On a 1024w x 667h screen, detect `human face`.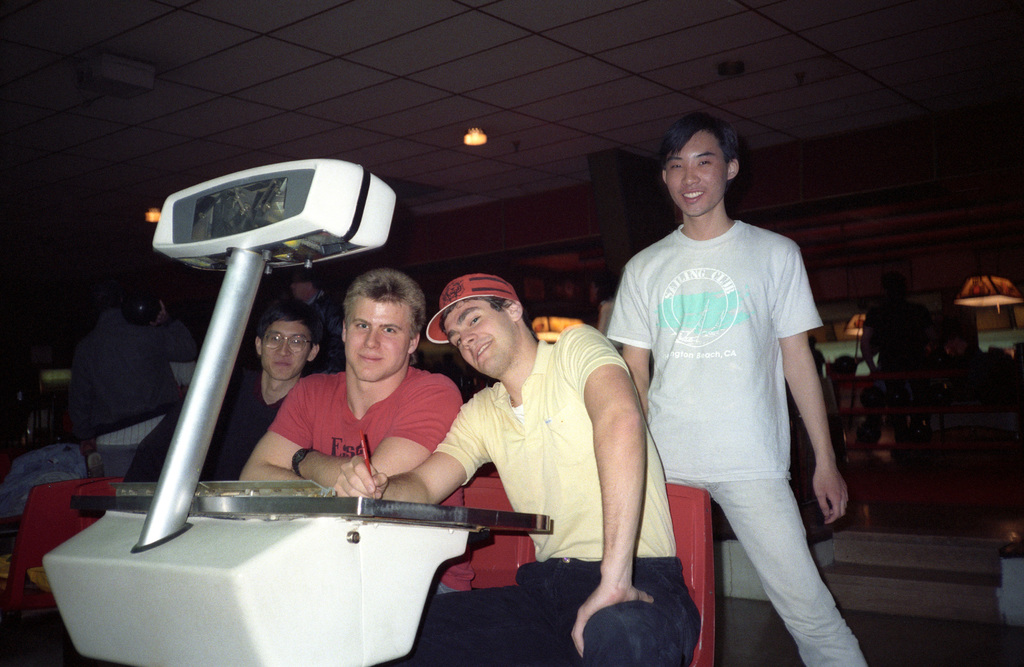
264 316 312 379.
